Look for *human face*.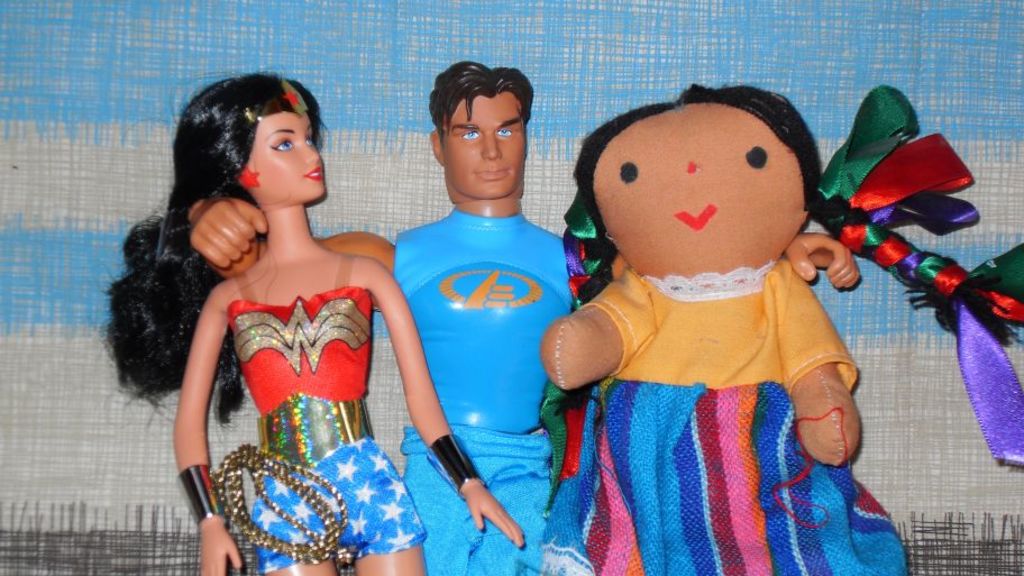
Found: <bbox>439, 92, 528, 202</bbox>.
